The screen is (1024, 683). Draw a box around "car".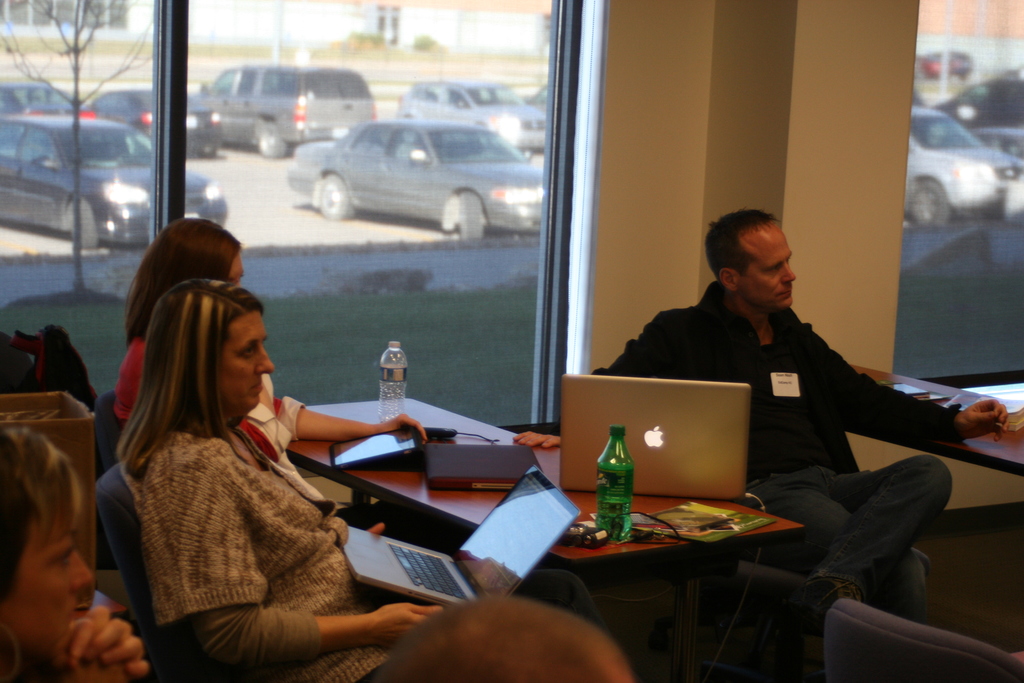
[202,71,378,159].
